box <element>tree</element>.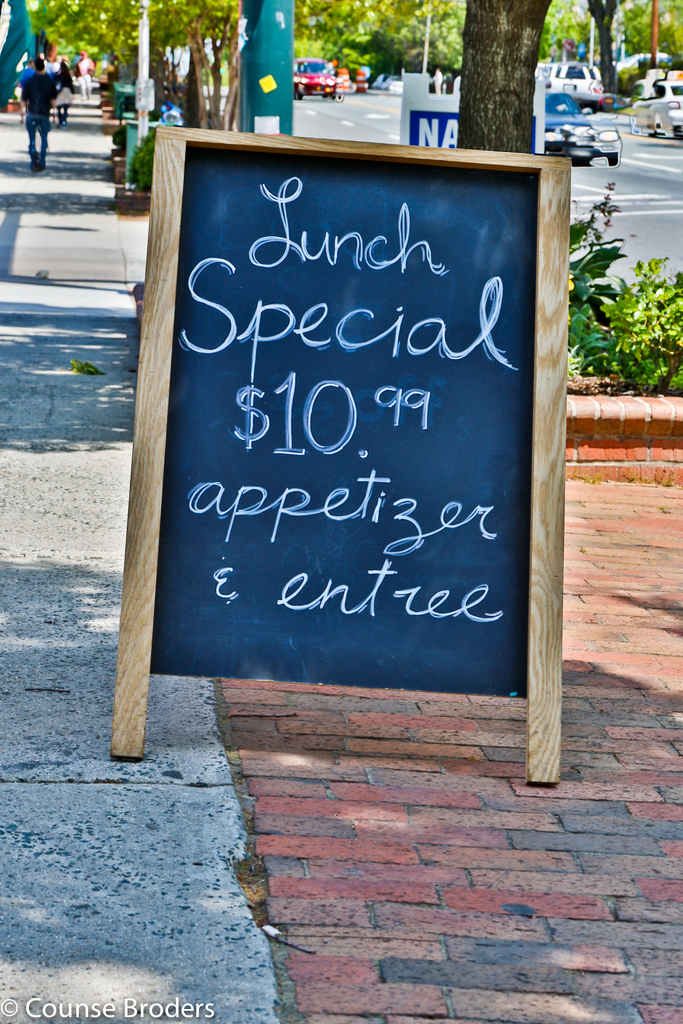
<bbox>552, 0, 682, 104</bbox>.
